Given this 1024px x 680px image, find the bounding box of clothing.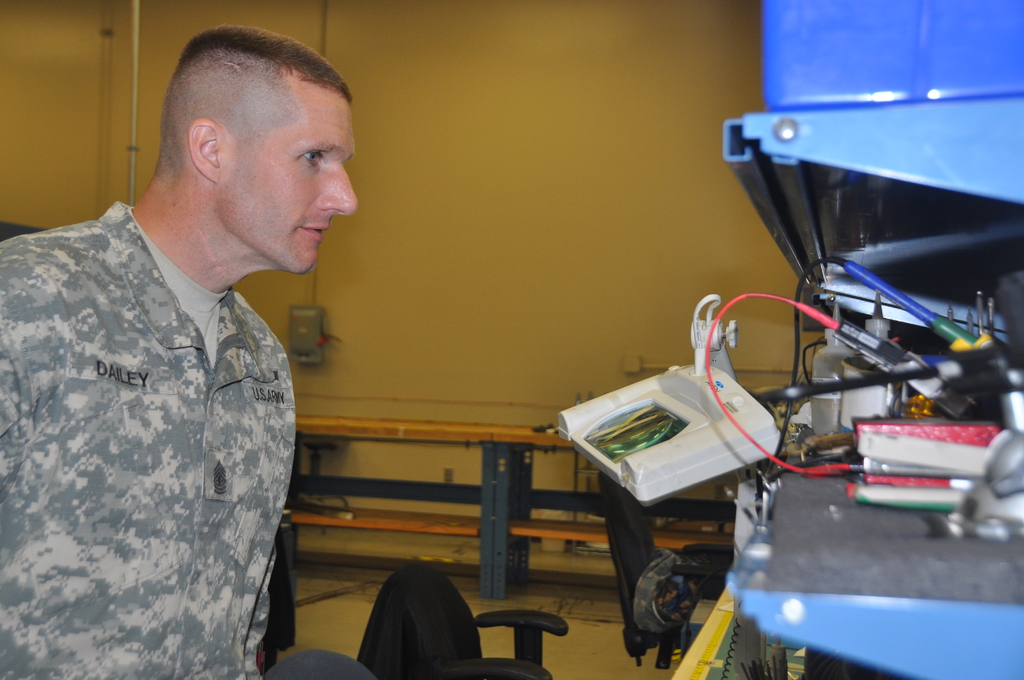
box=[0, 206, 298, 679].
